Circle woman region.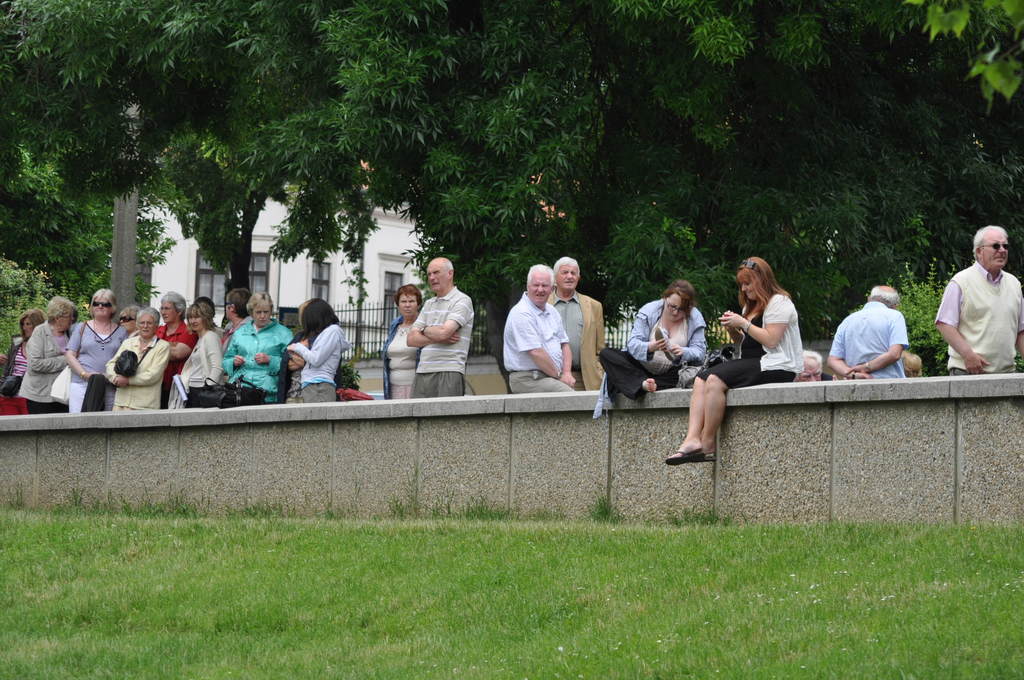
Region: <bbox>218, 288, 298, 403</bbox>.
